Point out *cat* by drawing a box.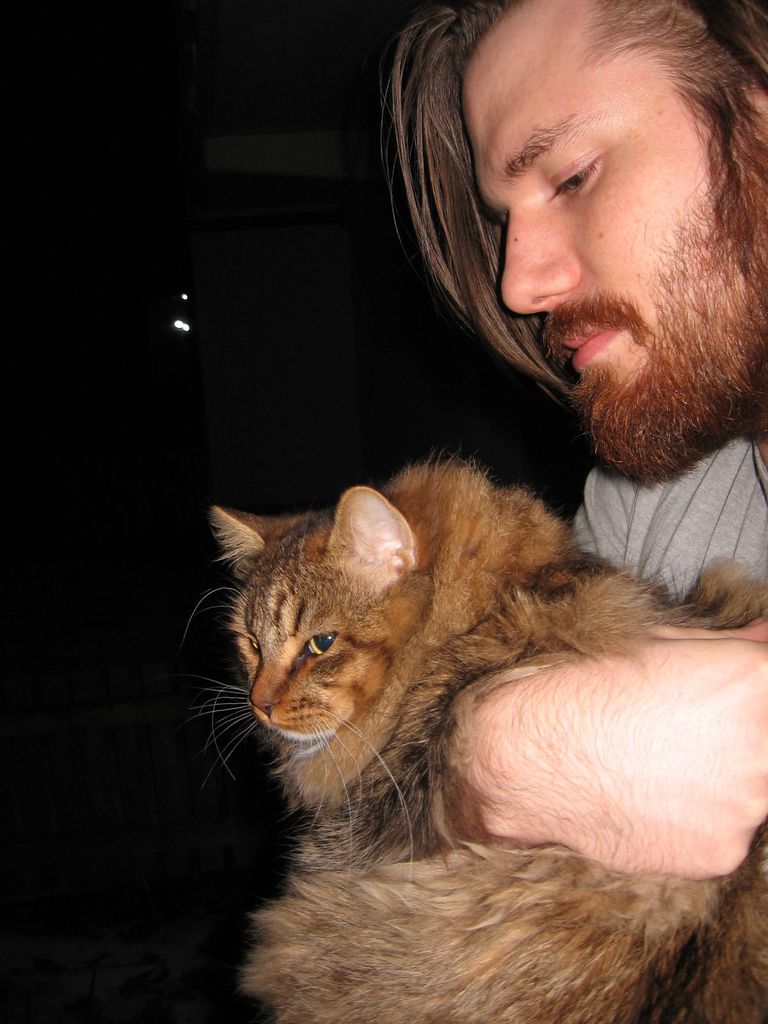
crop(180, 459, 767, 1023).
